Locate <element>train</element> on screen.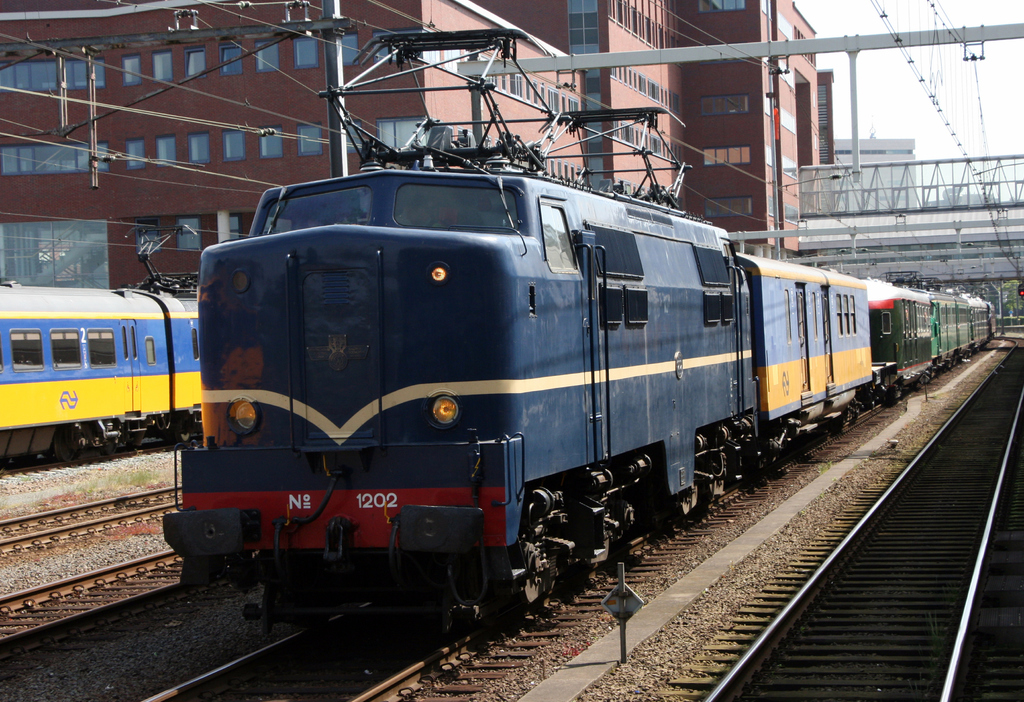
On screen at (0,224,198,471).
